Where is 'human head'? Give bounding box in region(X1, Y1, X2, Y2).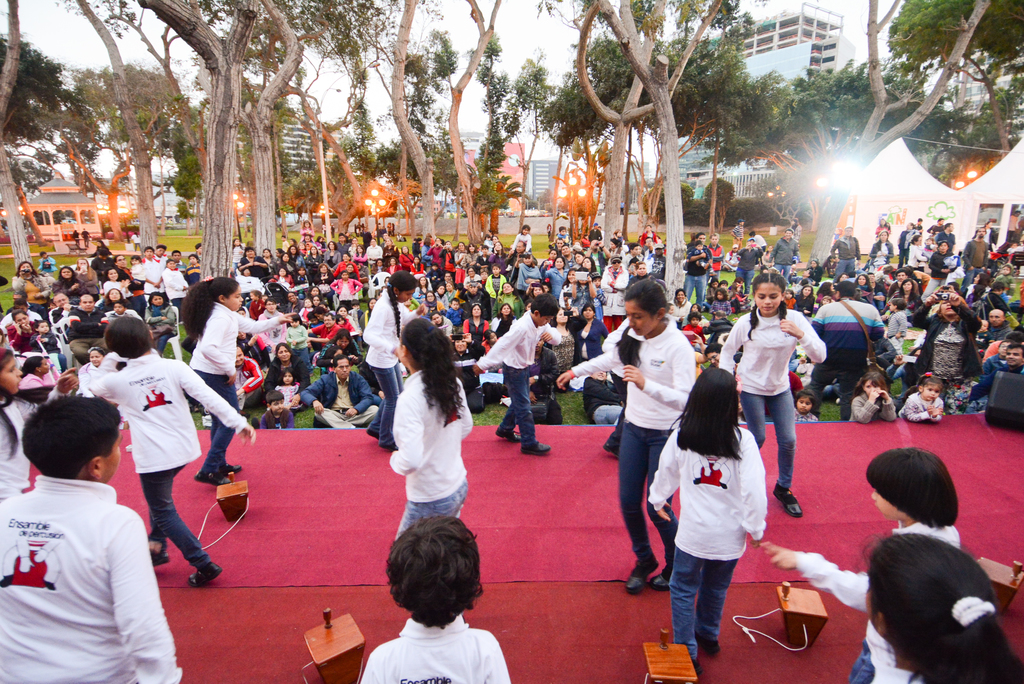
region(529, 292, 558, 326).
